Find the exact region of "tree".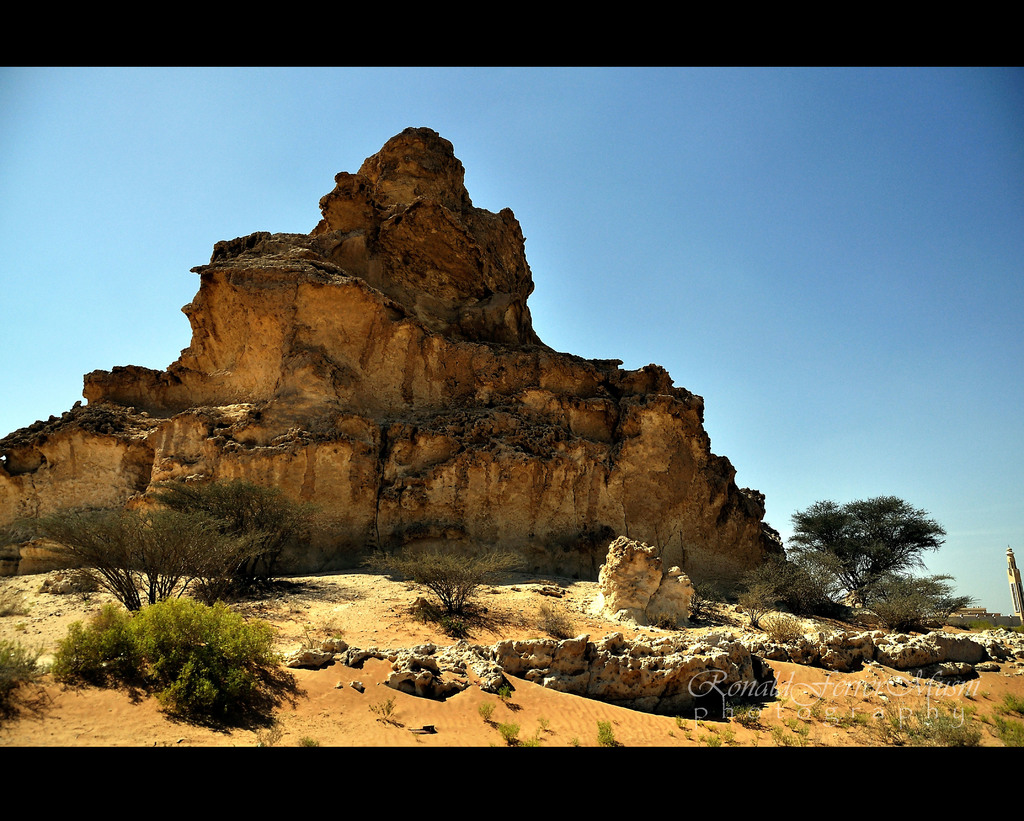
Exact region: l=27, t=510, r=267, b=616.
